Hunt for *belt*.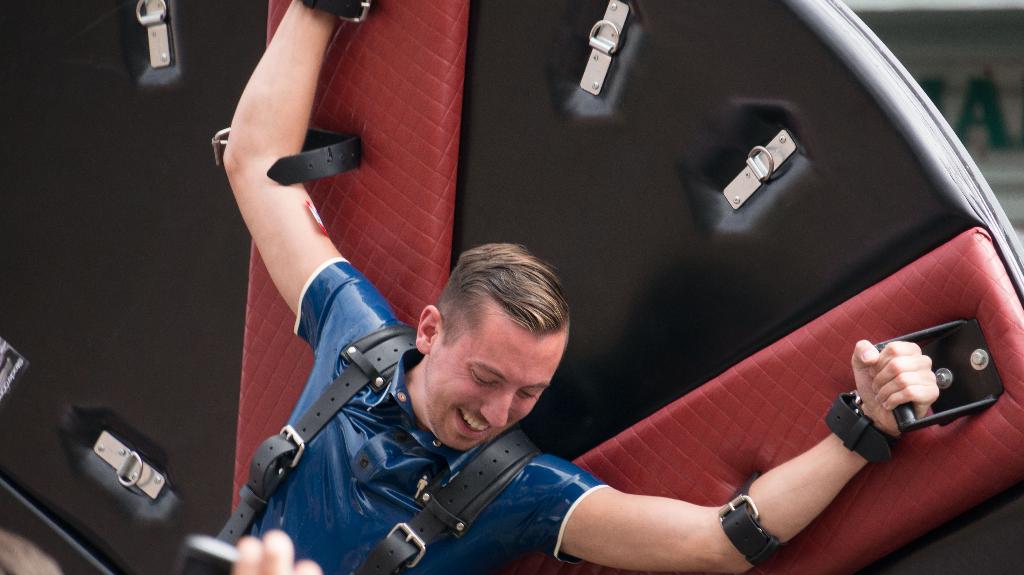
Hunted down at pyautogui.locateOnScreen(717, 475, 780, 567).
